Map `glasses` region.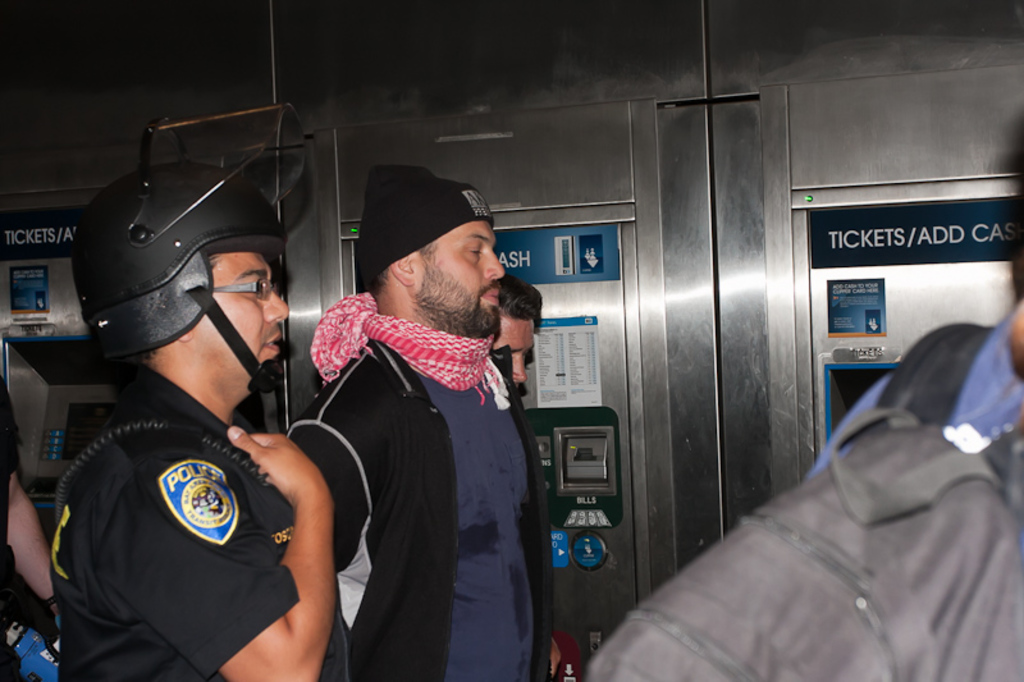
Mapped to locate(214, 278, 275, 302).
